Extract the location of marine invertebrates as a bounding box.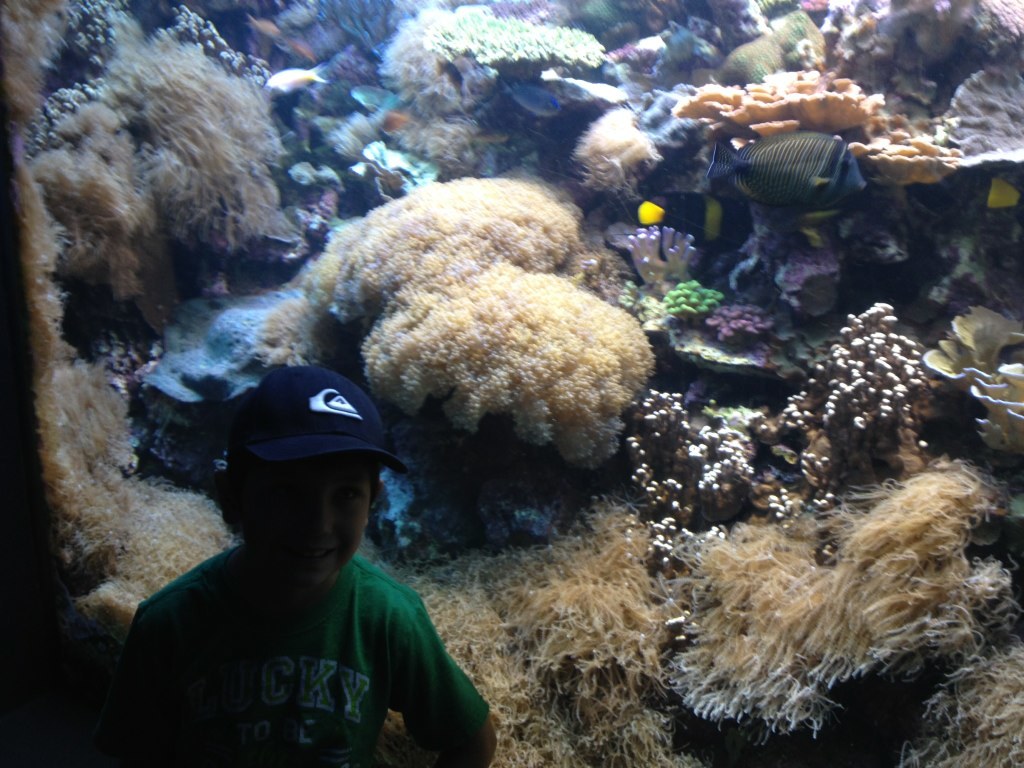
(left=256, top=164, right=670, bottom=476).
